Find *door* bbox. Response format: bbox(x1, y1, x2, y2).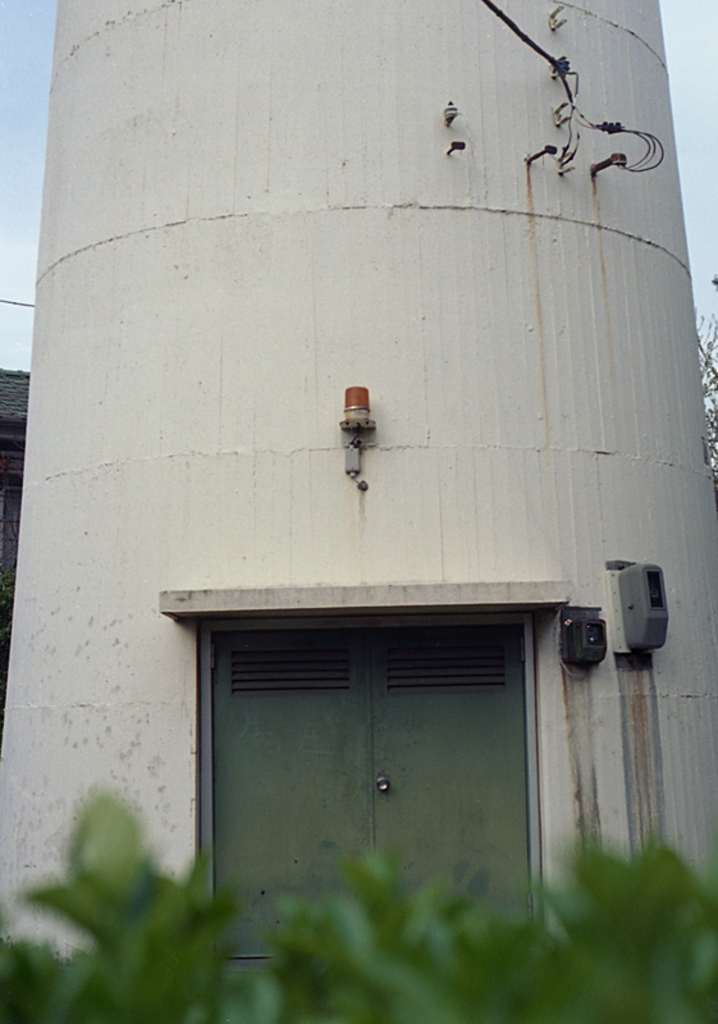
bbox(197, 618, 534, 1023).
